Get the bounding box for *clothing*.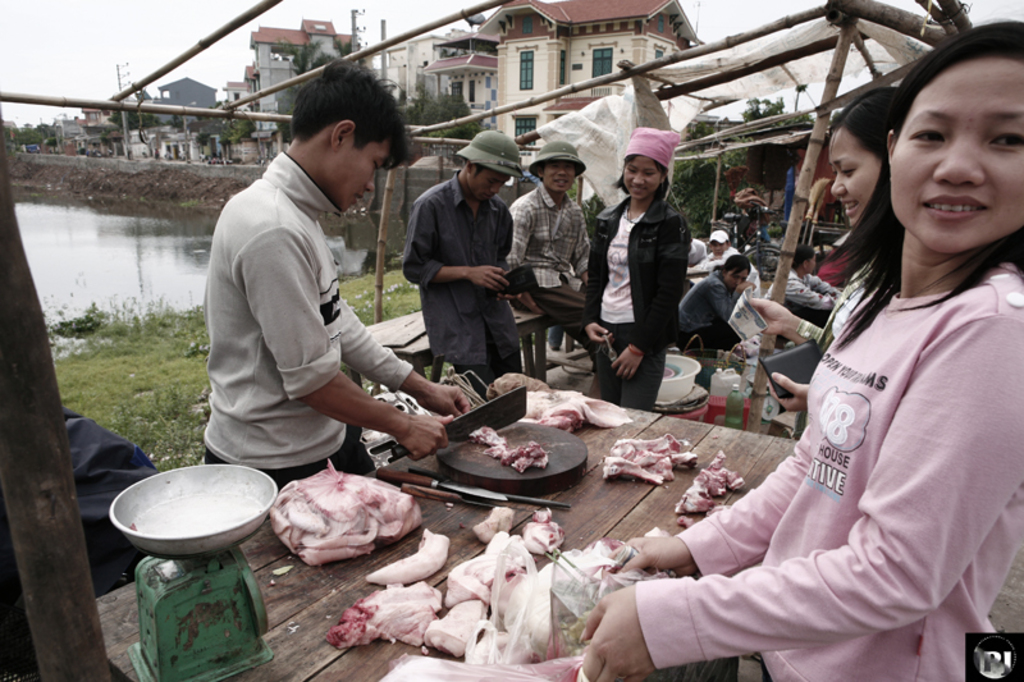
region(589, 191, 689, 416).
